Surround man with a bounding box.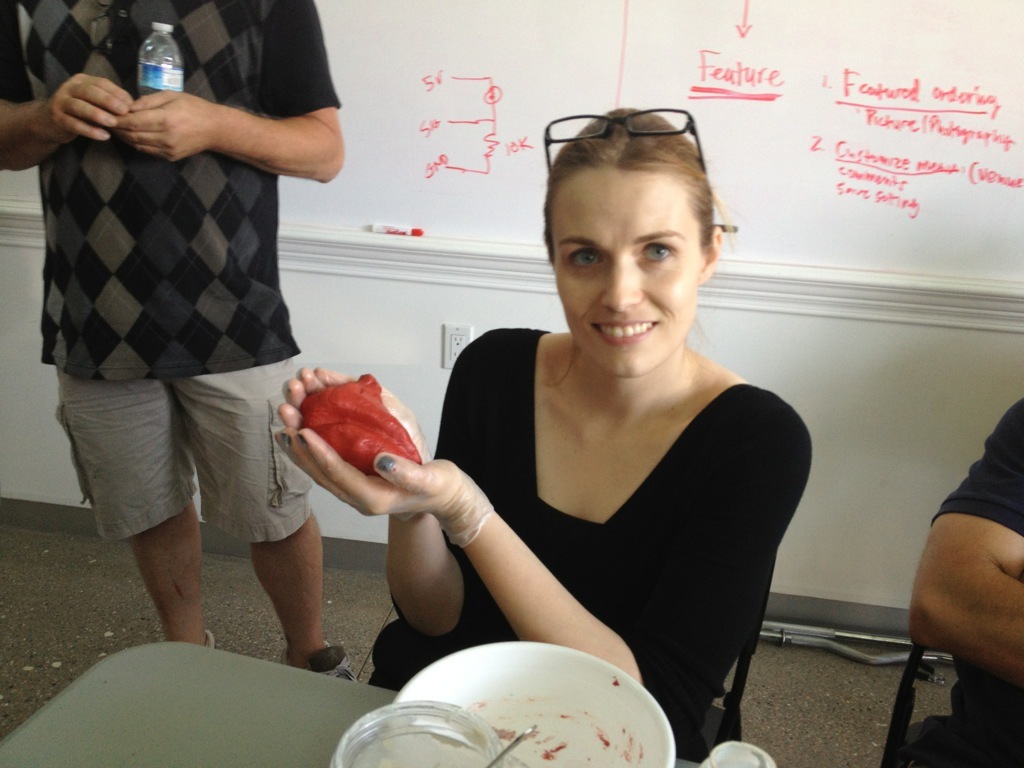
bbox=(0, 0, 354, 682).
